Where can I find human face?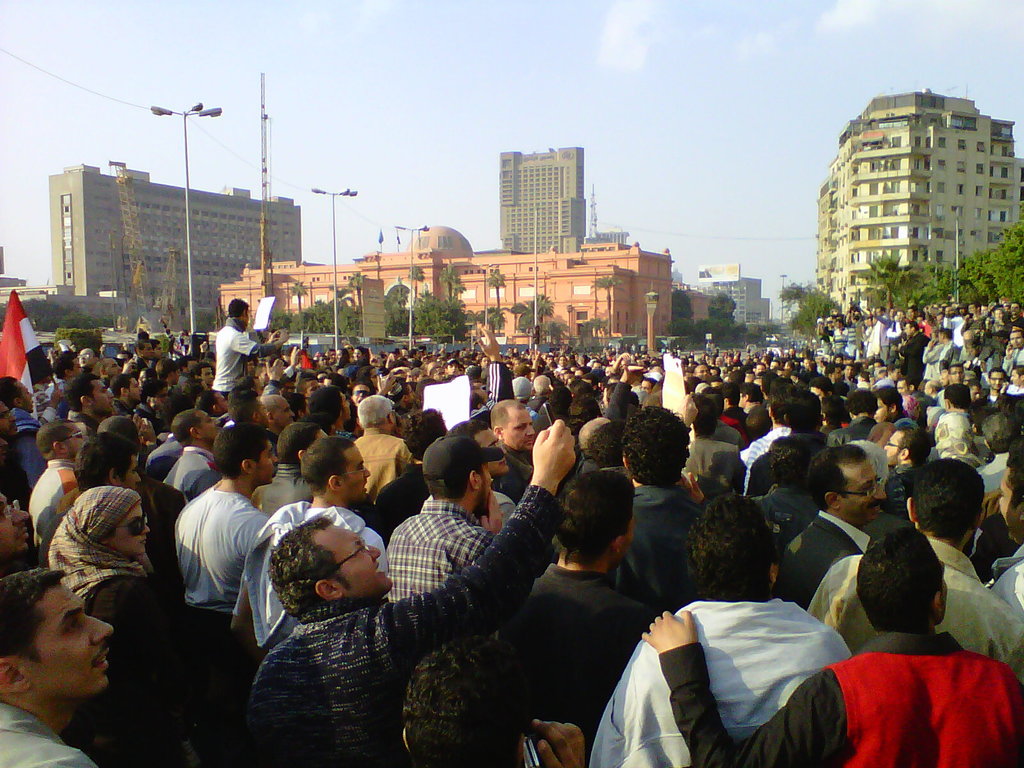
You can find it at (x1=200, y1=369, x2=212, y2=387).
